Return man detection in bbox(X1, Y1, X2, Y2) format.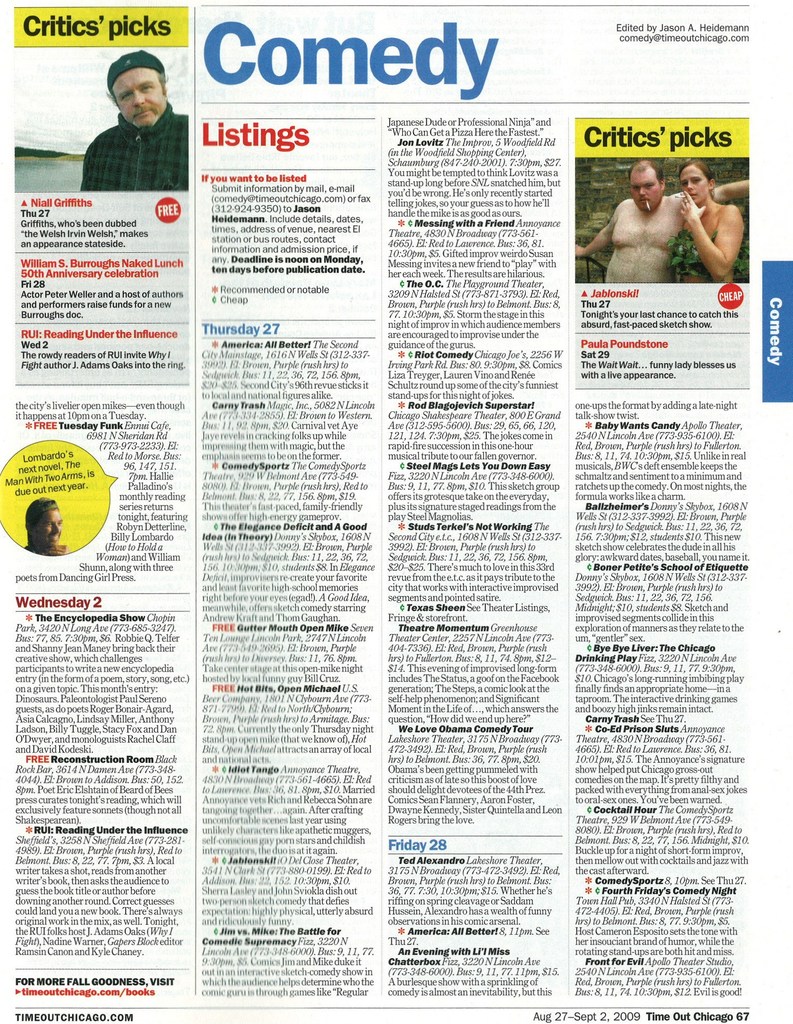
bbox(76, 48, 183, 190).
